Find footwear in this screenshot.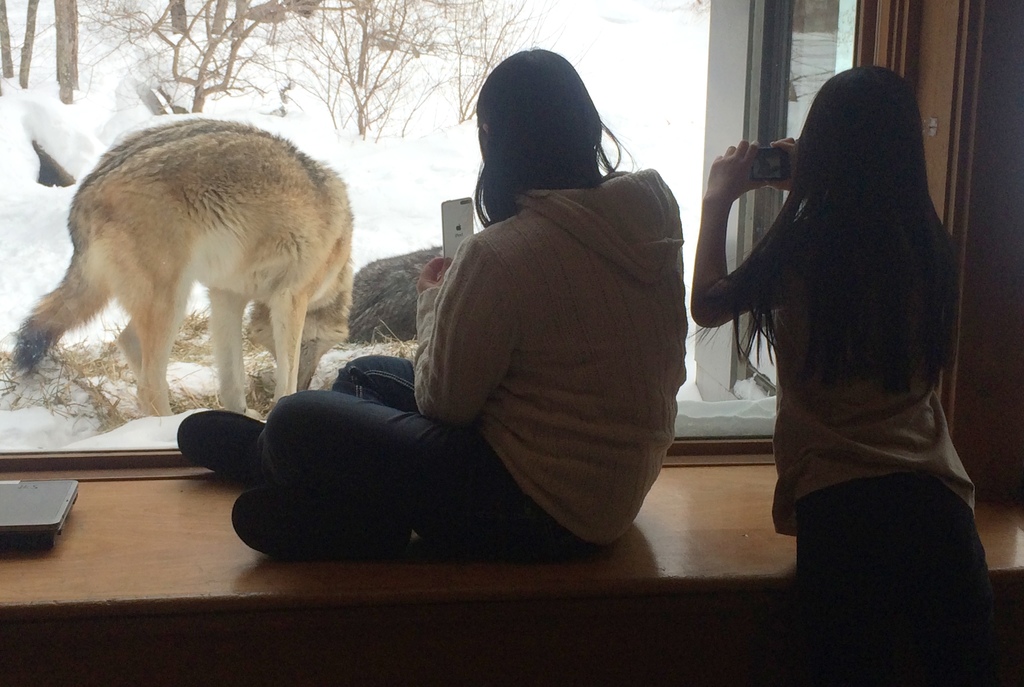
The bounding box for footwear is rect(232, 485, 413, 565).
